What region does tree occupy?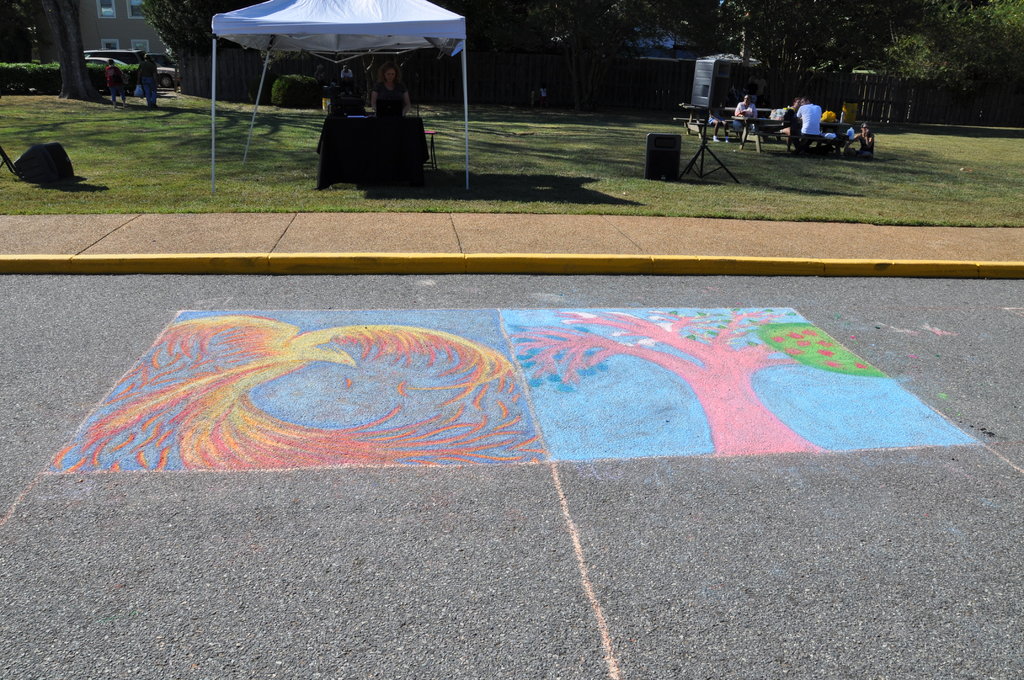
[139, 0, 265, 103].
